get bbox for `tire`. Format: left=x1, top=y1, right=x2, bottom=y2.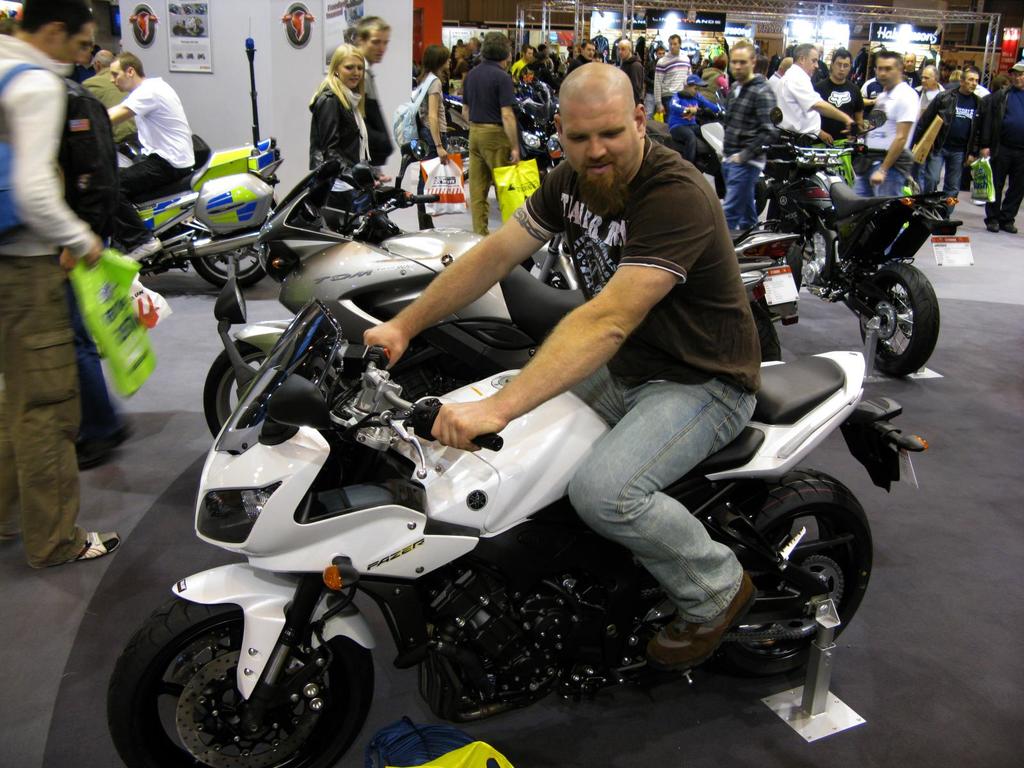
left=108, top=598, right=375, bottom=767.
